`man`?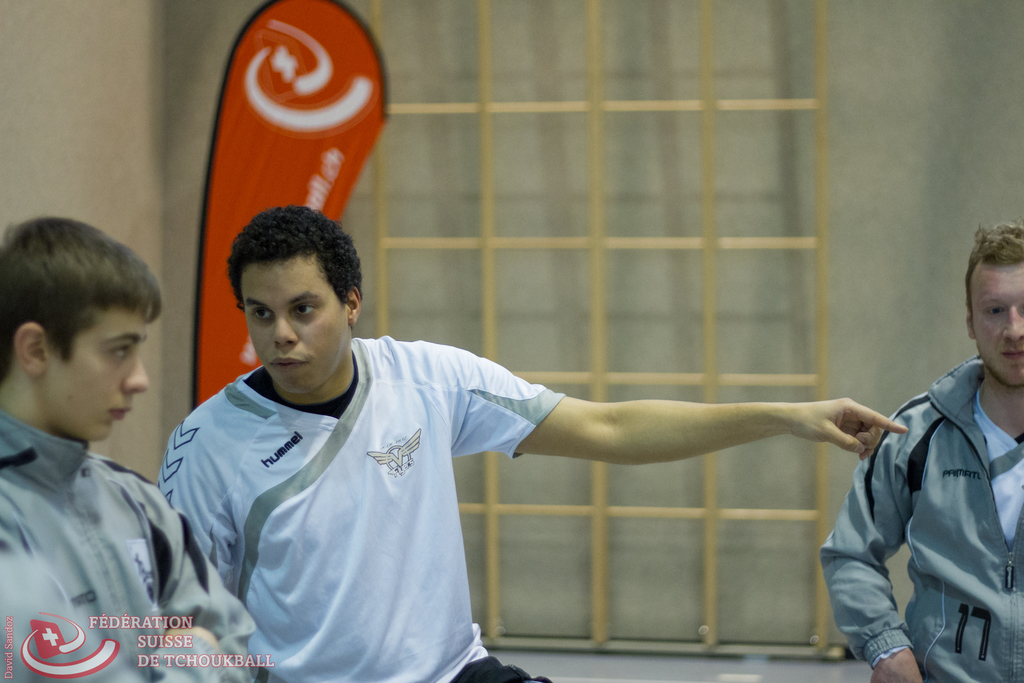
bbox(813, 218, 1023, 682)
